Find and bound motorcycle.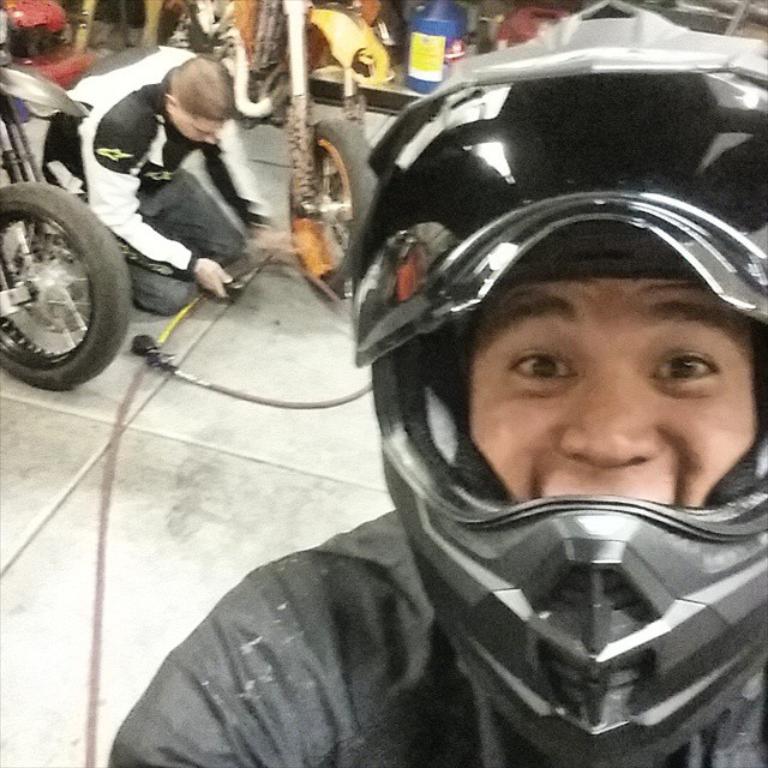
Bound: 188/0/380/306.
